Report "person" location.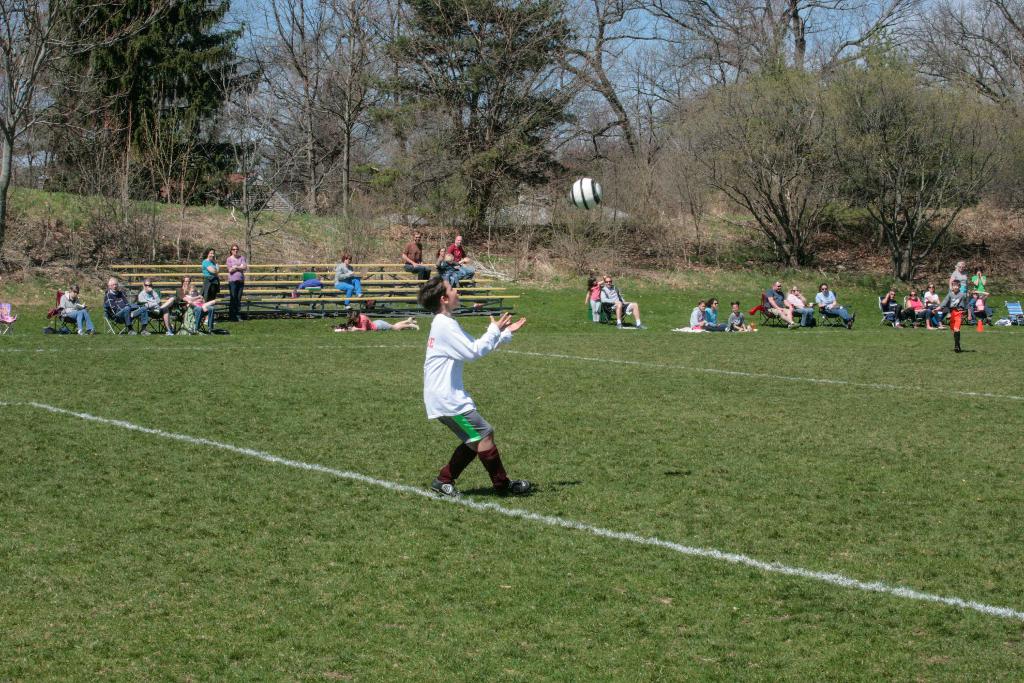
Report: [415, 268, 525, 513].
